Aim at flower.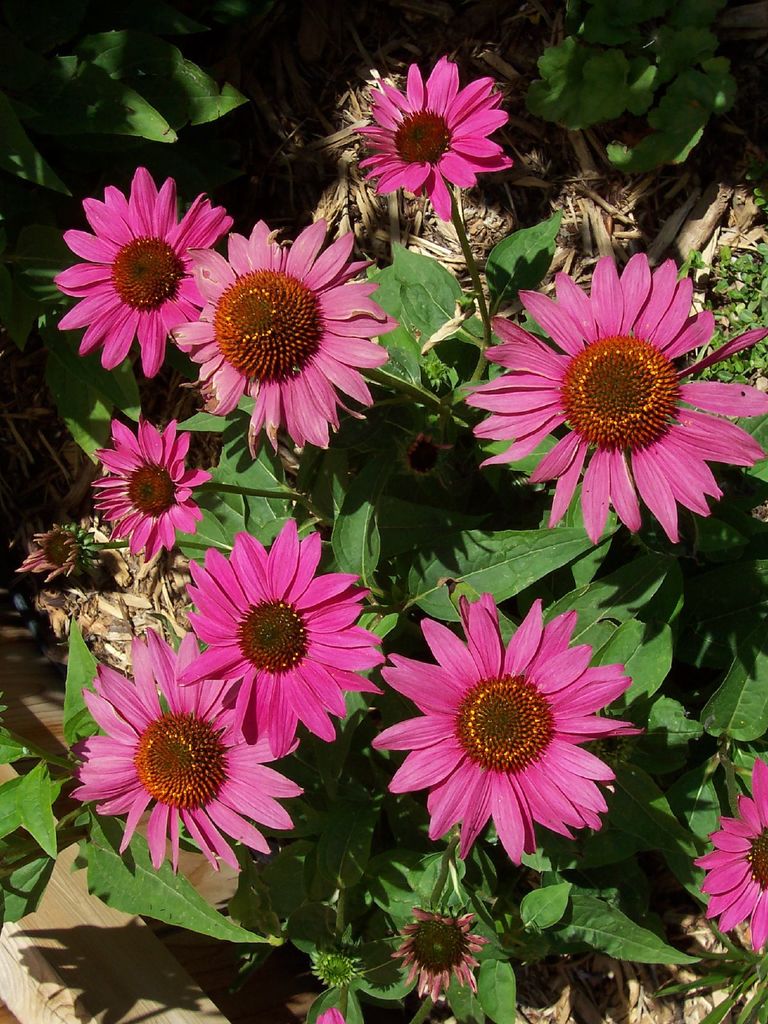
Aimed at bbox=[396, 909, 491, 998].
